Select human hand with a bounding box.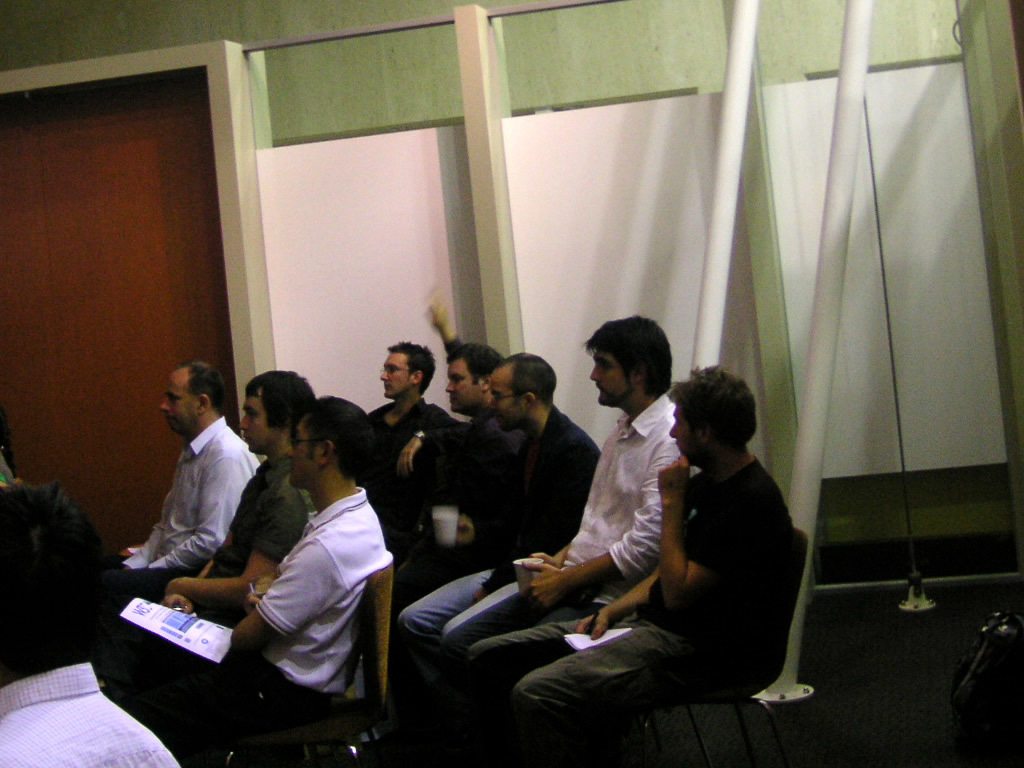
rect(656, 456, 692, 501).
